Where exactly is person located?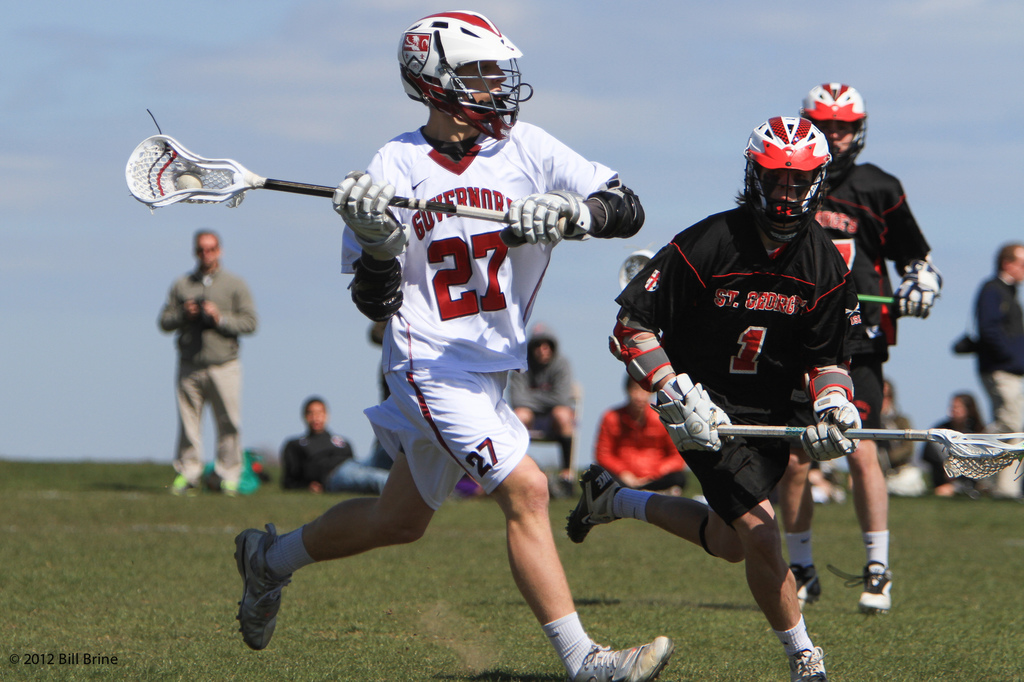
Its bounding box is Rect(511, 319, 579, 478).
